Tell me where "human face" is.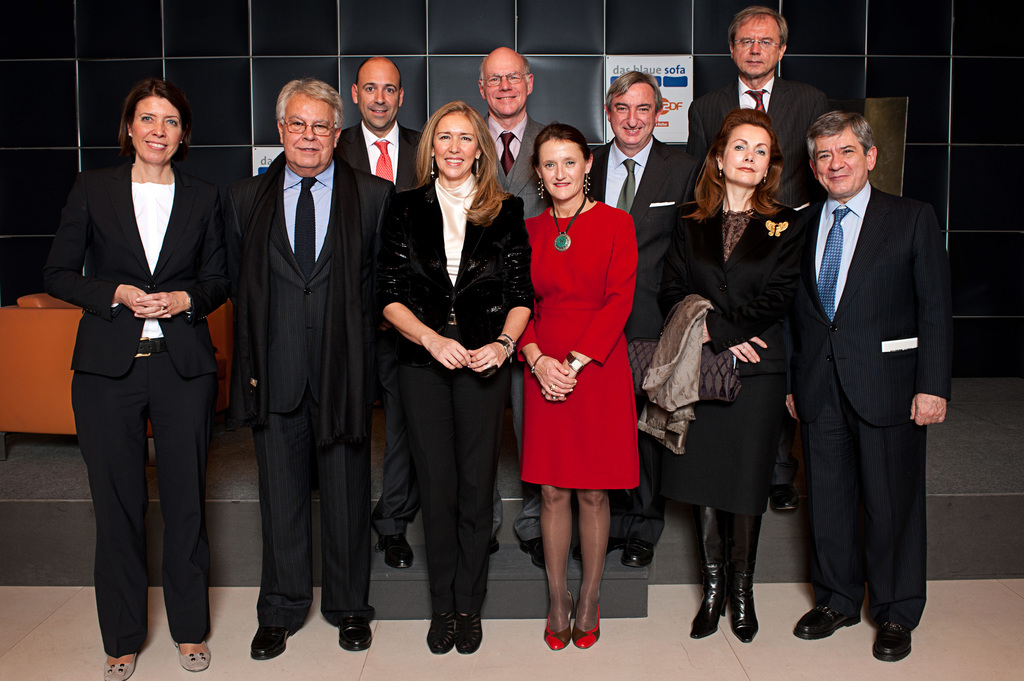
"human face" is at 489/60/530/115.
